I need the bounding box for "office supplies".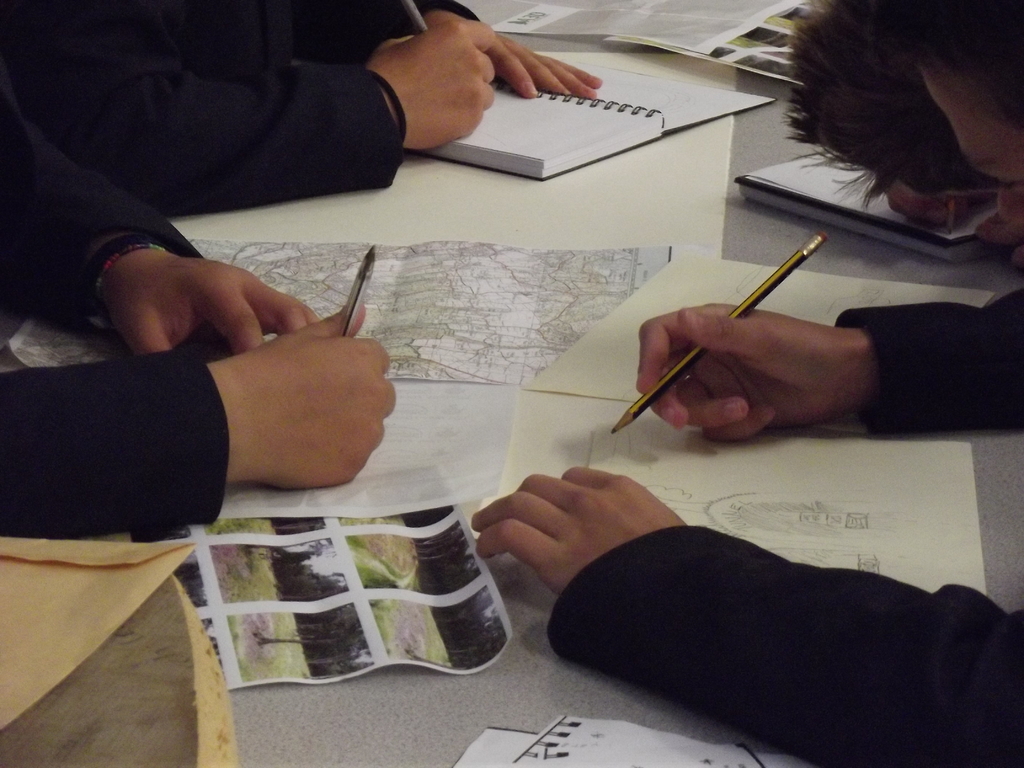
Here it is: x1=3, y1=572, x2=241, y2=767.
